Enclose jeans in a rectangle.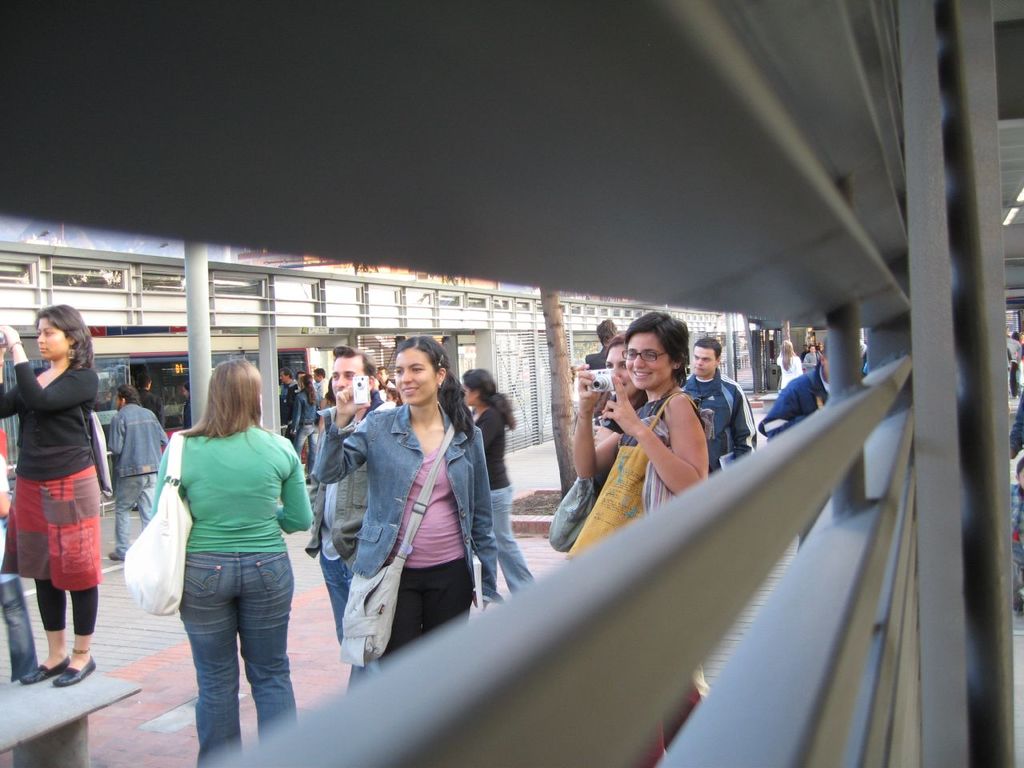
[314,558,358,638].
